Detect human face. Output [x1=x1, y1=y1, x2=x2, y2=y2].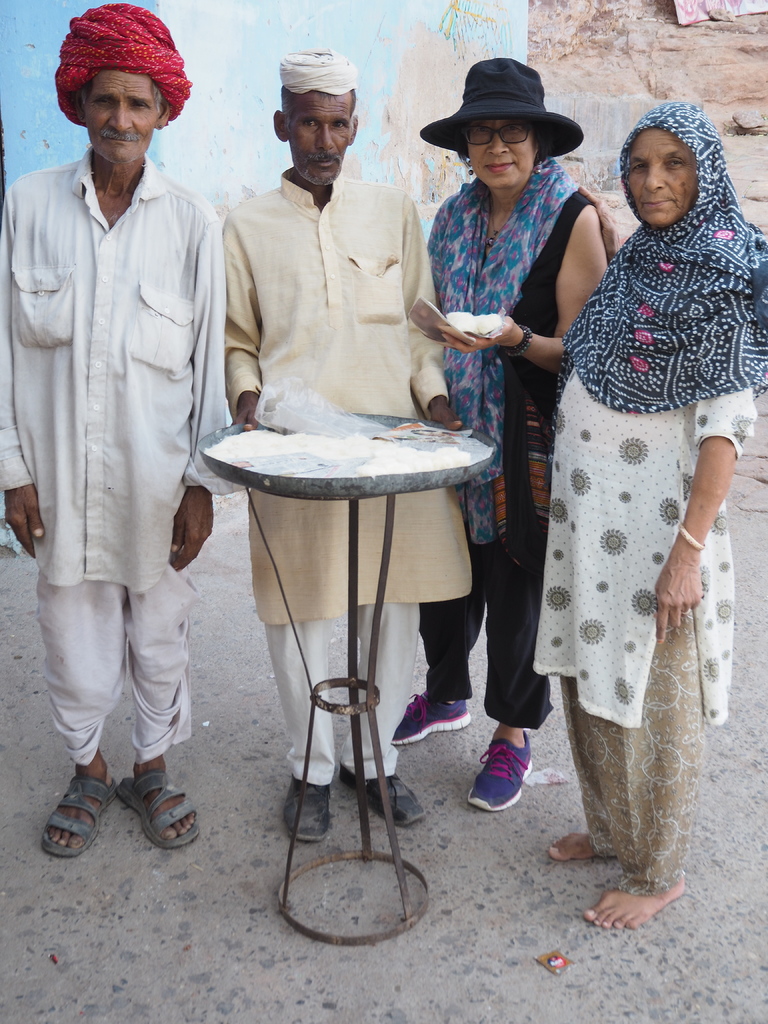
[x1=79, y1=63, x2=162, y2=171].
